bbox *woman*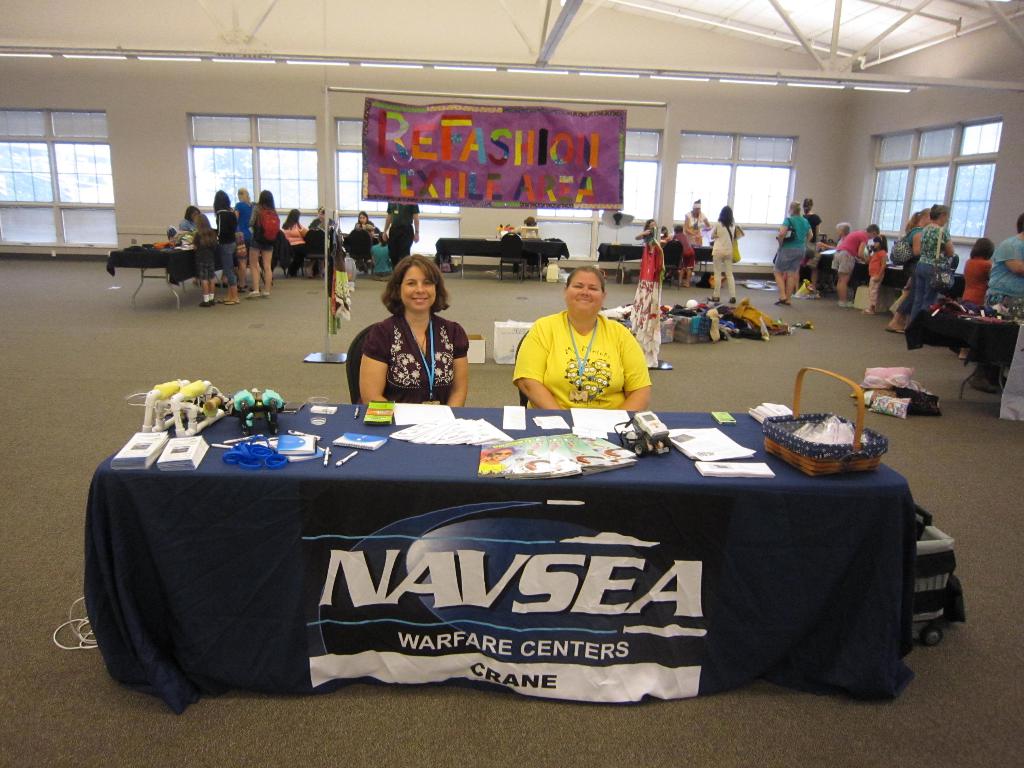
BBox(276, 208, 310, 256)
